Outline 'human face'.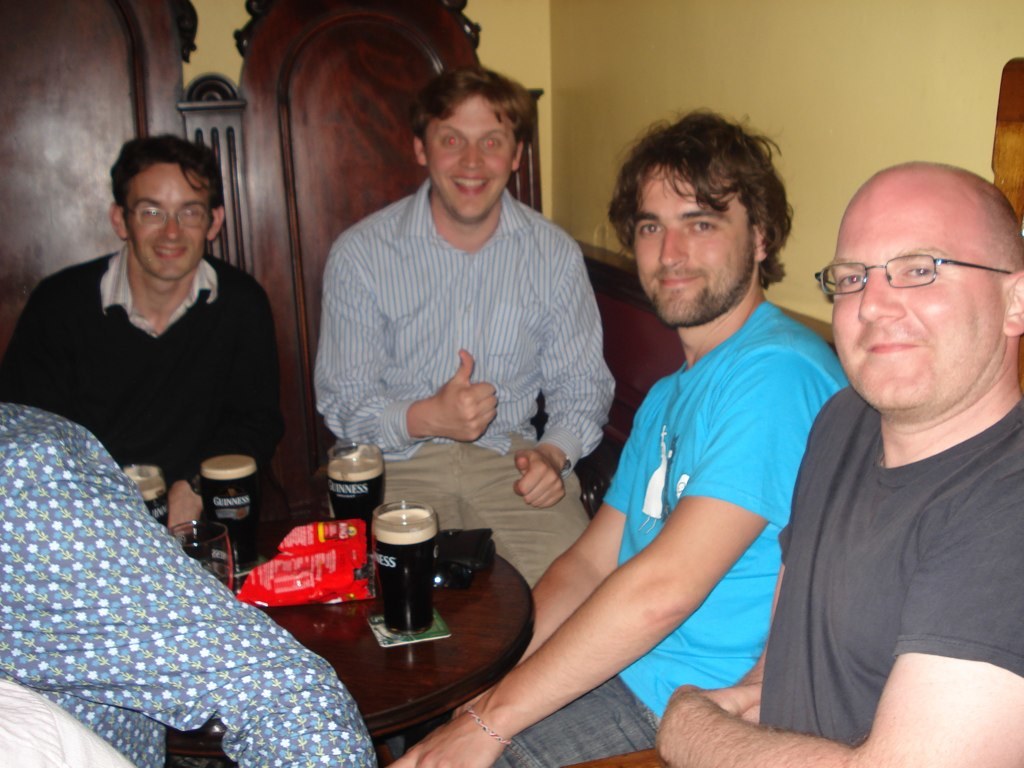
Outline: 120/168/211/281.
